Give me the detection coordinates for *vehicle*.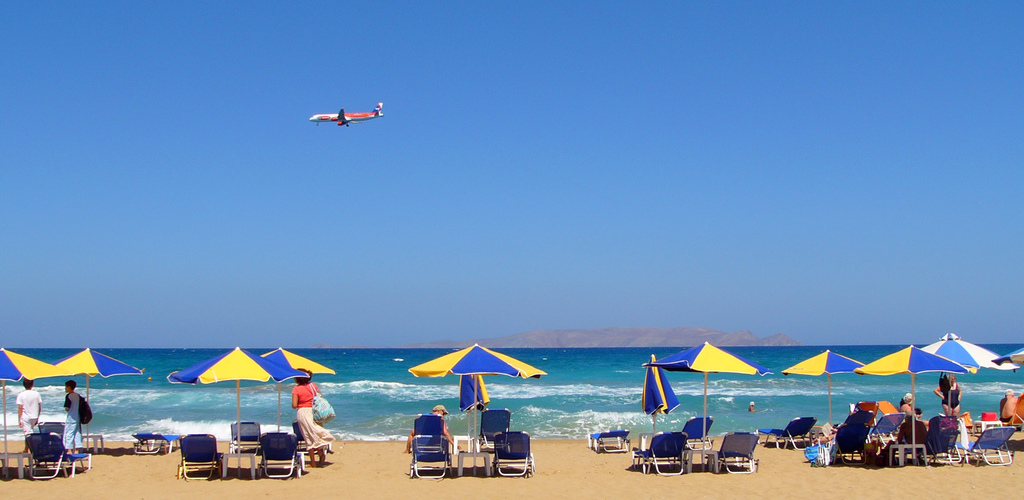
x1=309 y1=104 x2=386 y2=128.
